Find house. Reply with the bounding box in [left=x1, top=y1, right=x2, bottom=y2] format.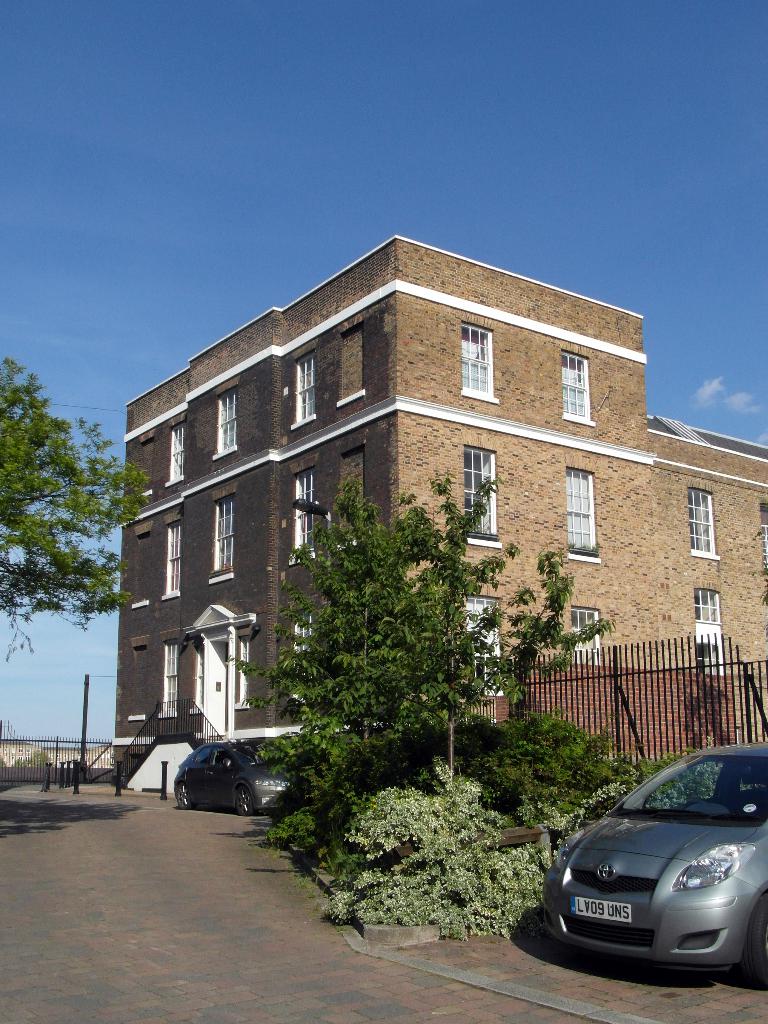
[left=108, top=234, right=767, bottom=792].
